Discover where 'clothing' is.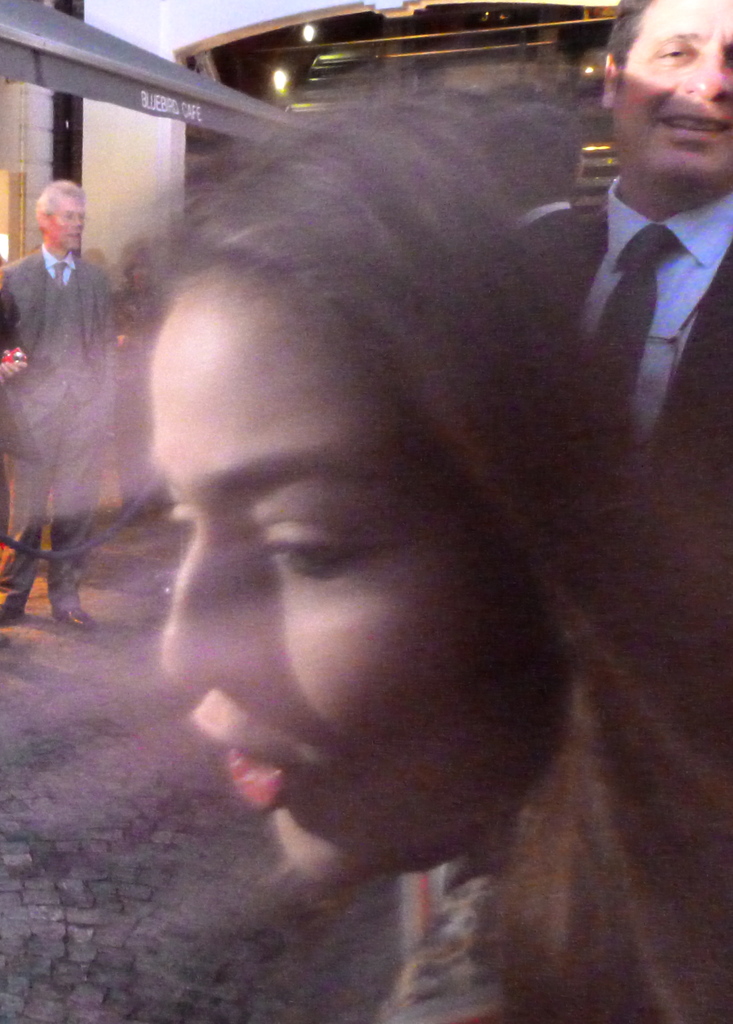
Discovered at [0,246,117,607].
